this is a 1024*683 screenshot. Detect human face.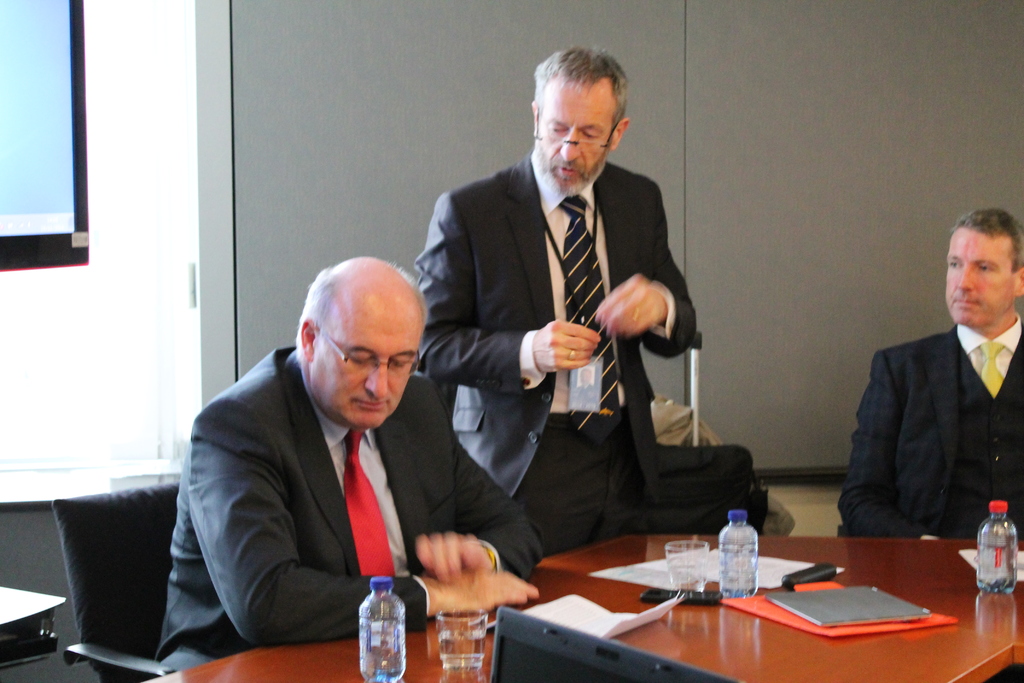
[x1=314, y1=308, x2=419, y2=426].
